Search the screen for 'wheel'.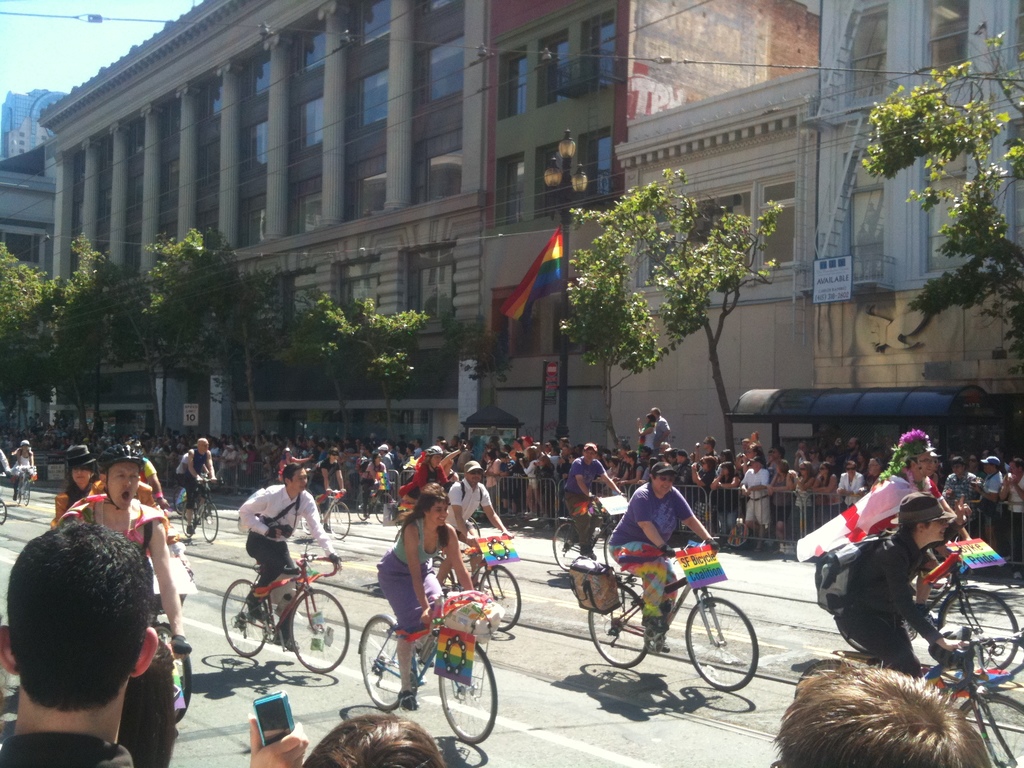
Found at bbox(181, 506, 194, 536).
